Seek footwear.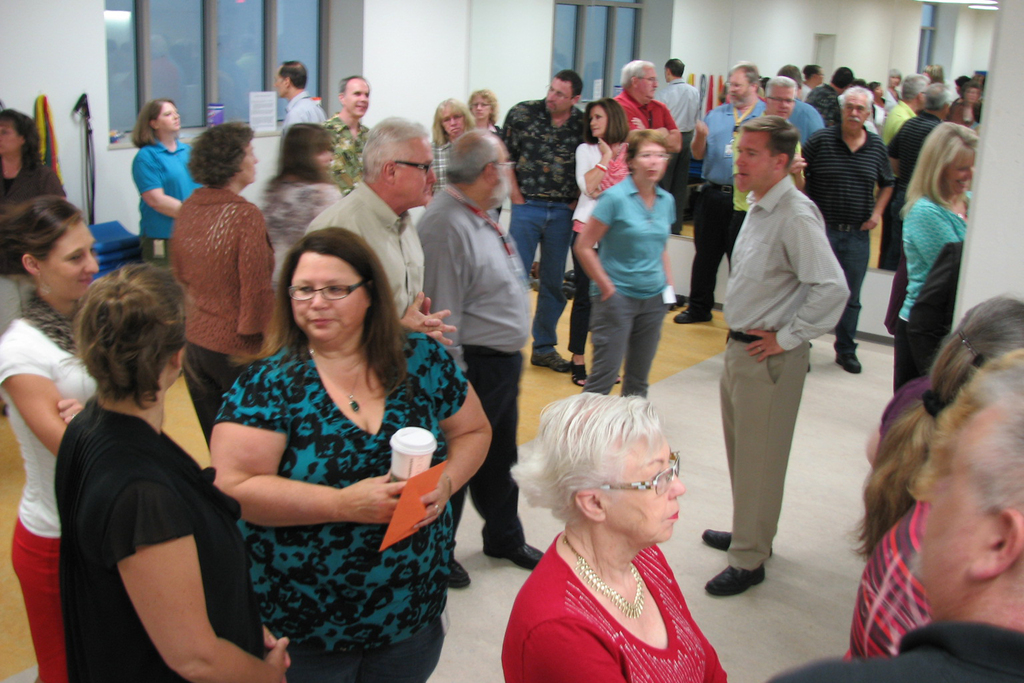
[x1=529, y1=350, x2=575, y2=373].
